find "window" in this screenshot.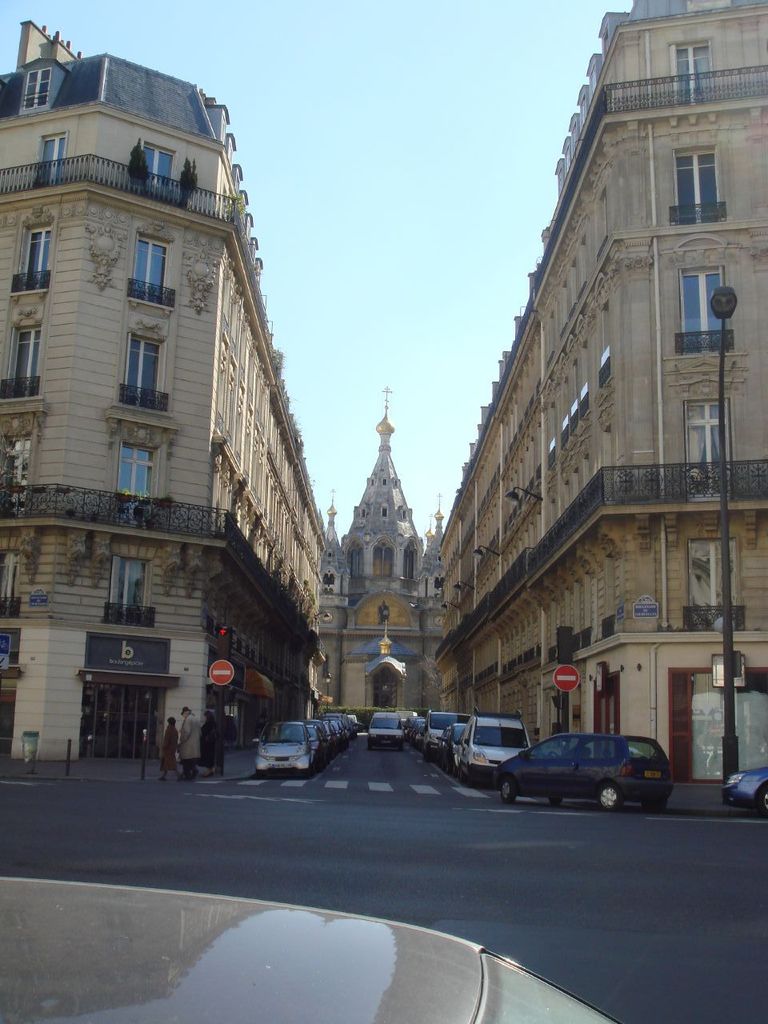
The bounding box for "window" is region(0, 550, 16, 613).
